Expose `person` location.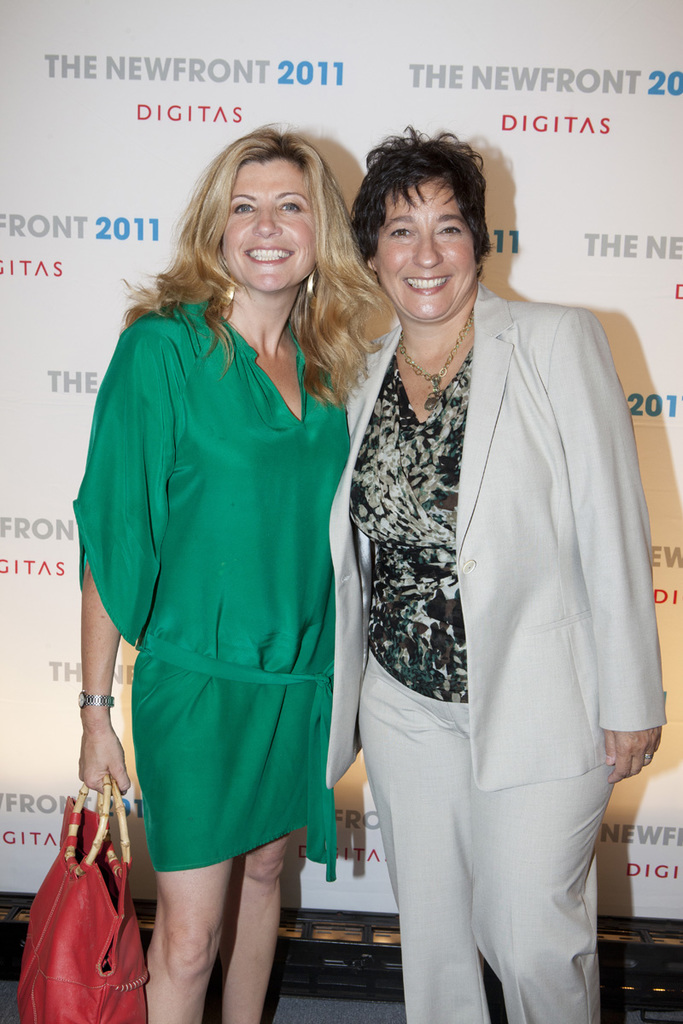
Exposed at 76 110 393 1023.
